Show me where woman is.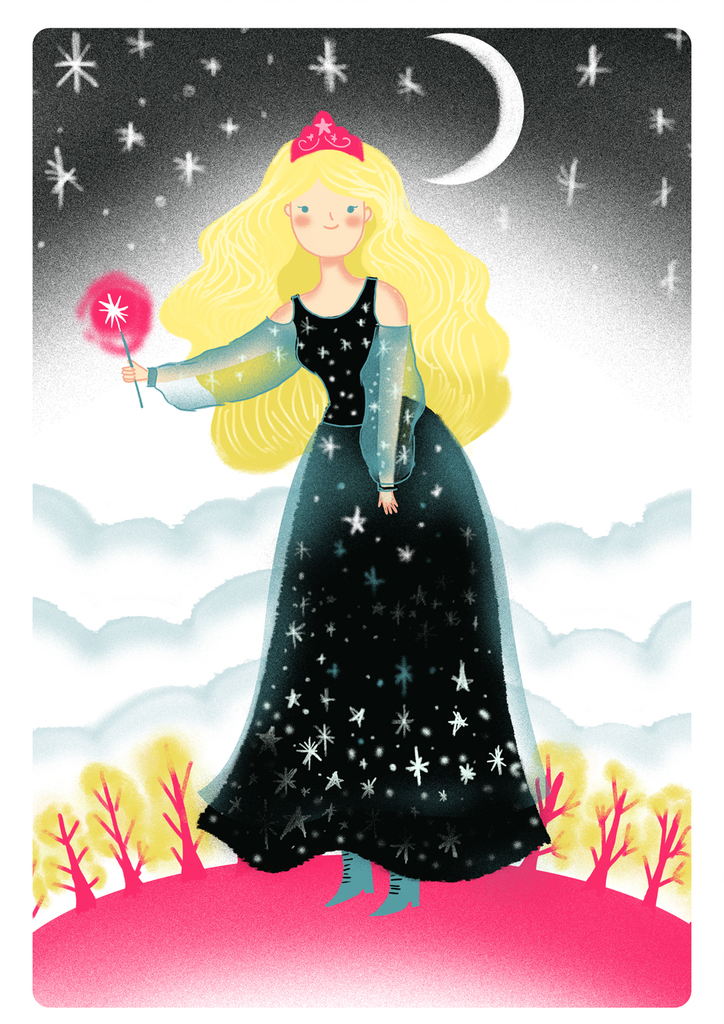
woman is at {"left": 125, "top": 42, "right": 575, "bottom": 912}.
